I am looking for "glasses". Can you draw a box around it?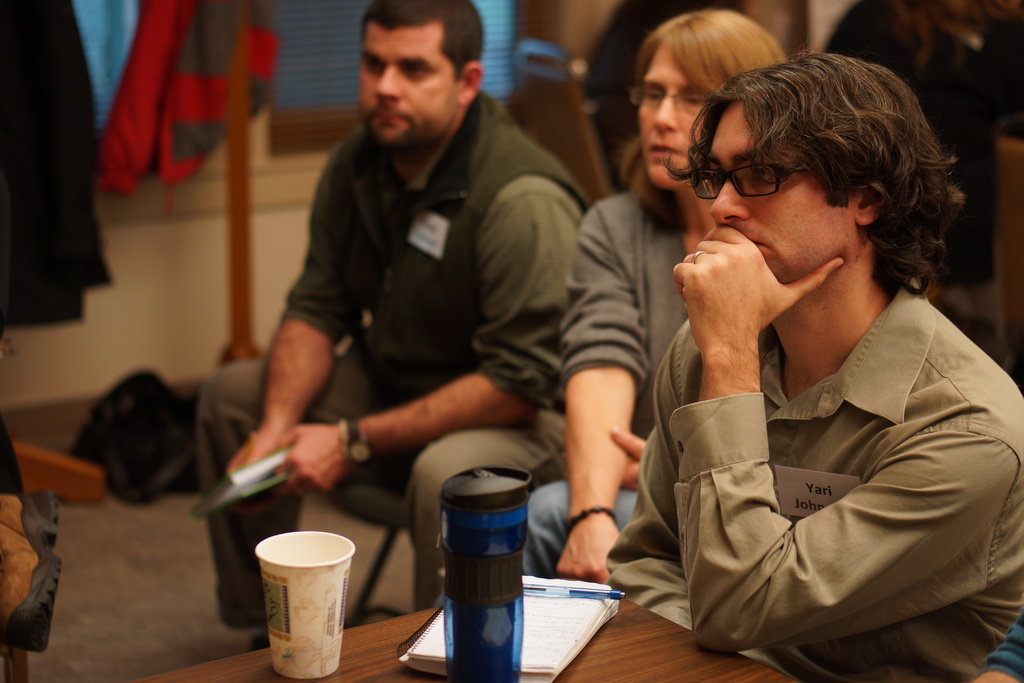
Sure, the bounding box is (702,139,819,195).
